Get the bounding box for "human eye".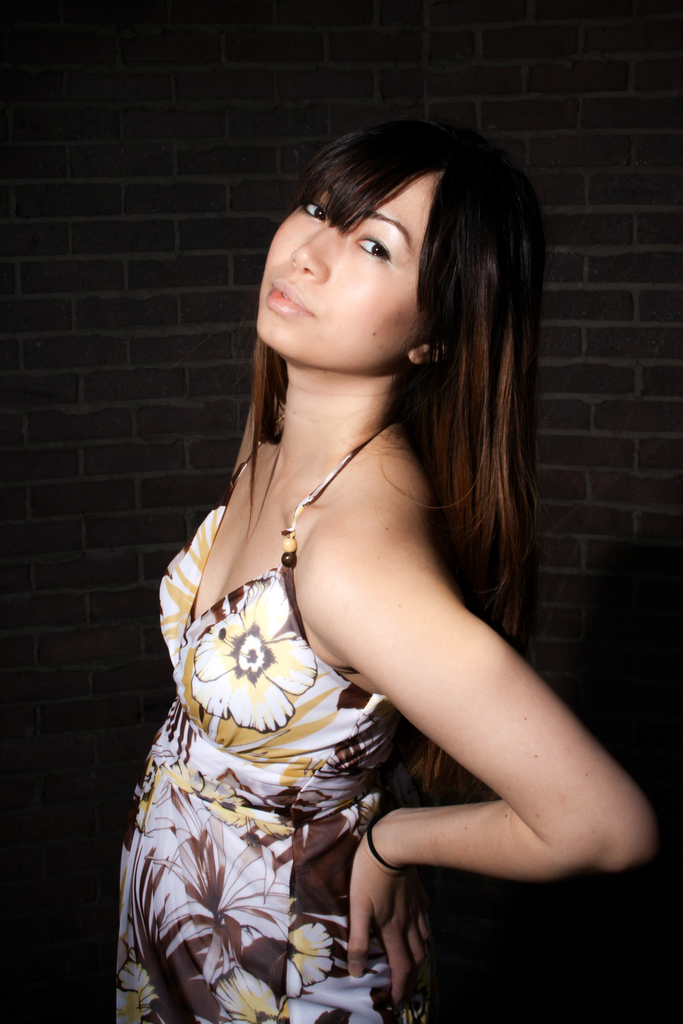
[x1=299, y1=199, x2=325, y2=227].
